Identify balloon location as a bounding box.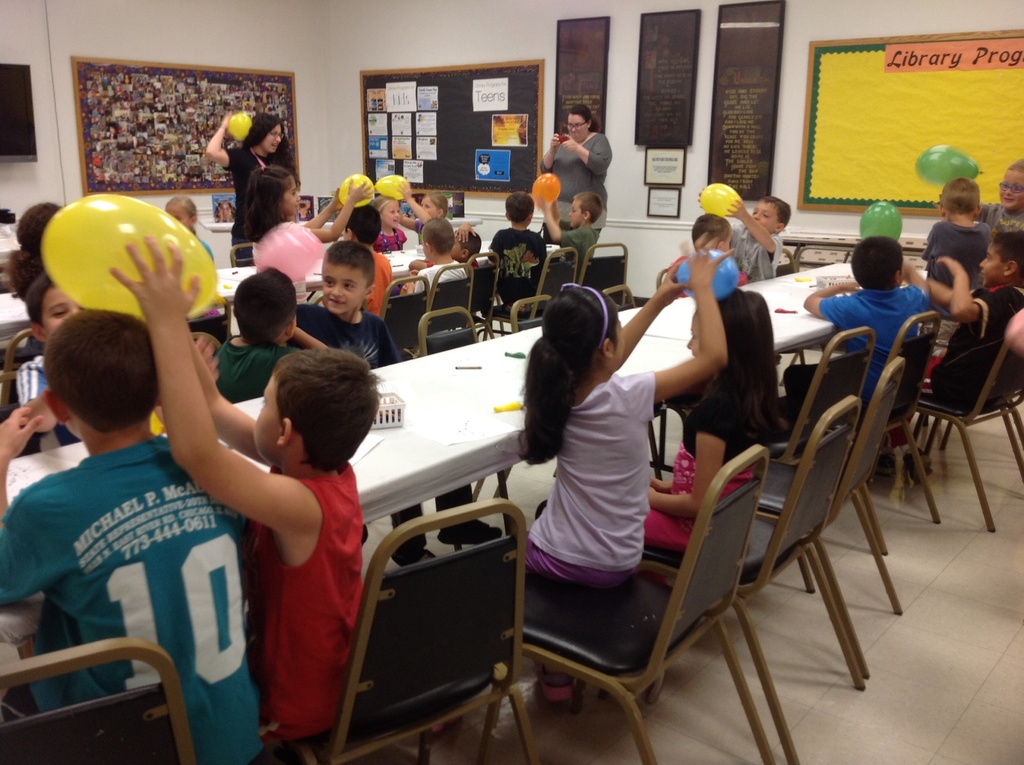
339, 173, 374, 205.
